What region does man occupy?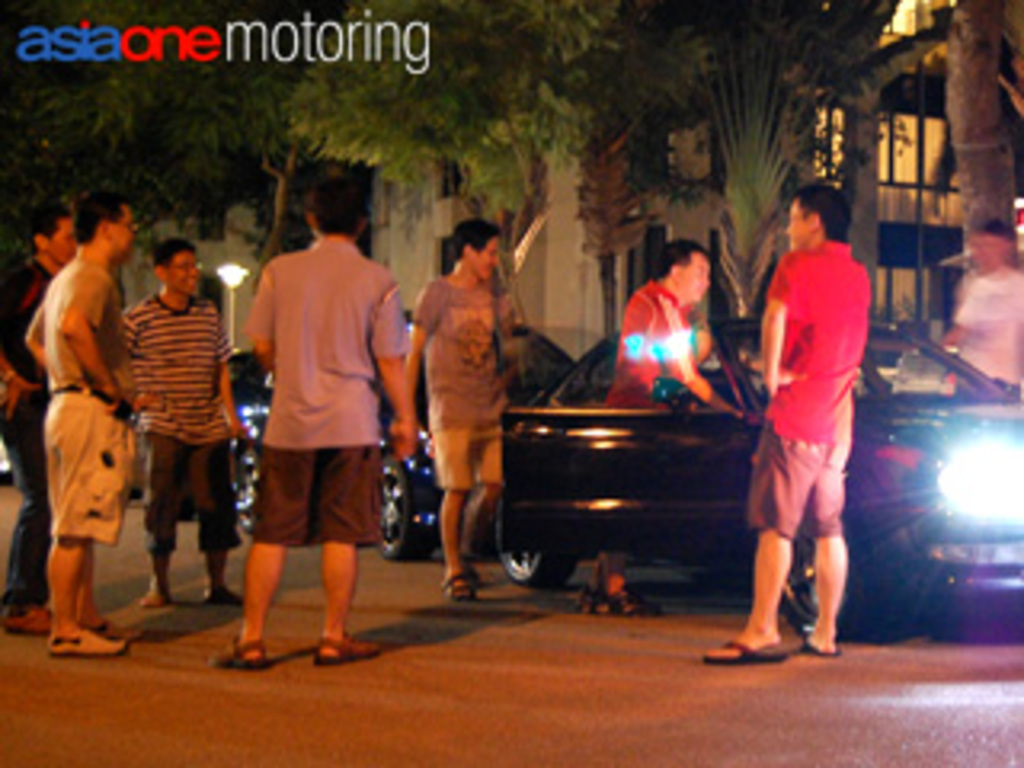
rect(19, 182, 144, 637).
